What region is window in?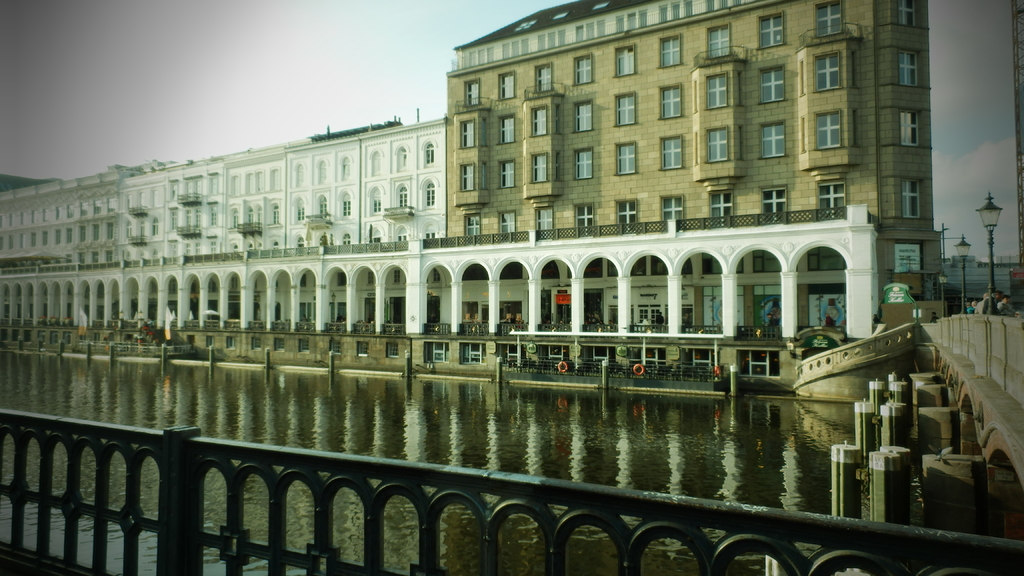
536, 205, 554, 238.
